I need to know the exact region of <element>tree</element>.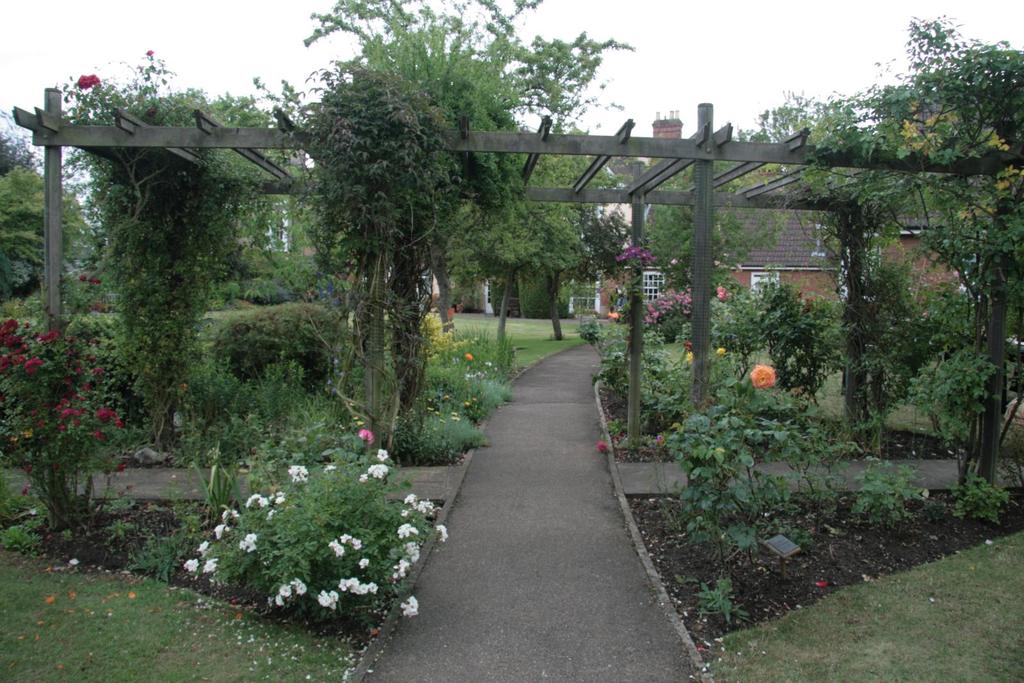
Region: box(147, 87, 310, 252).
